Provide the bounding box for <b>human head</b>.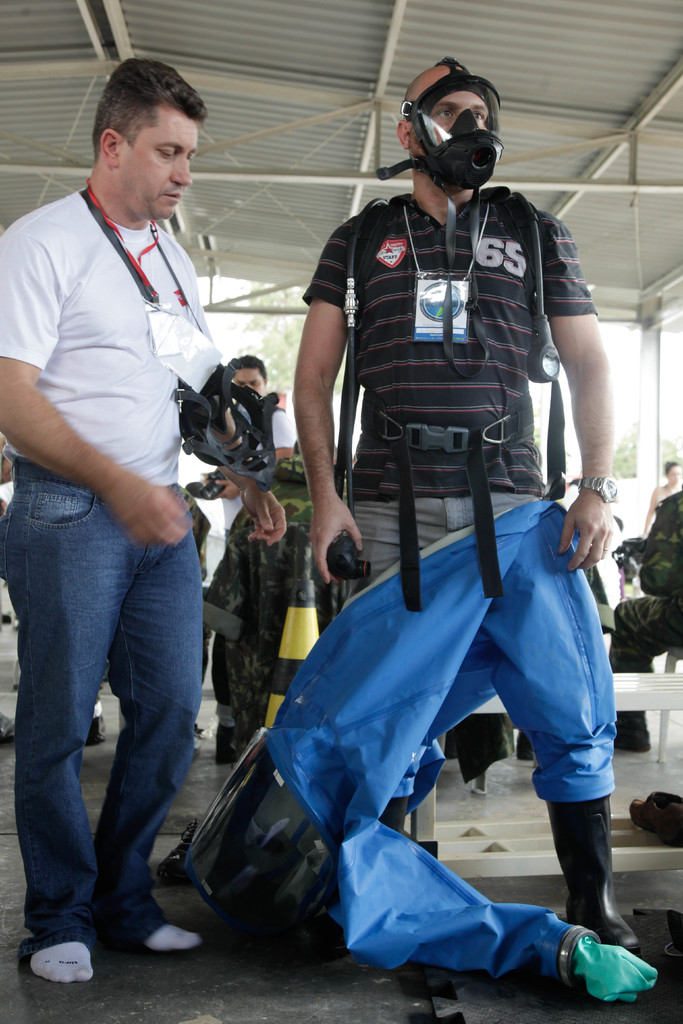
{"left": 91, "top": 61, "right": 210, "bottom": 221}.
